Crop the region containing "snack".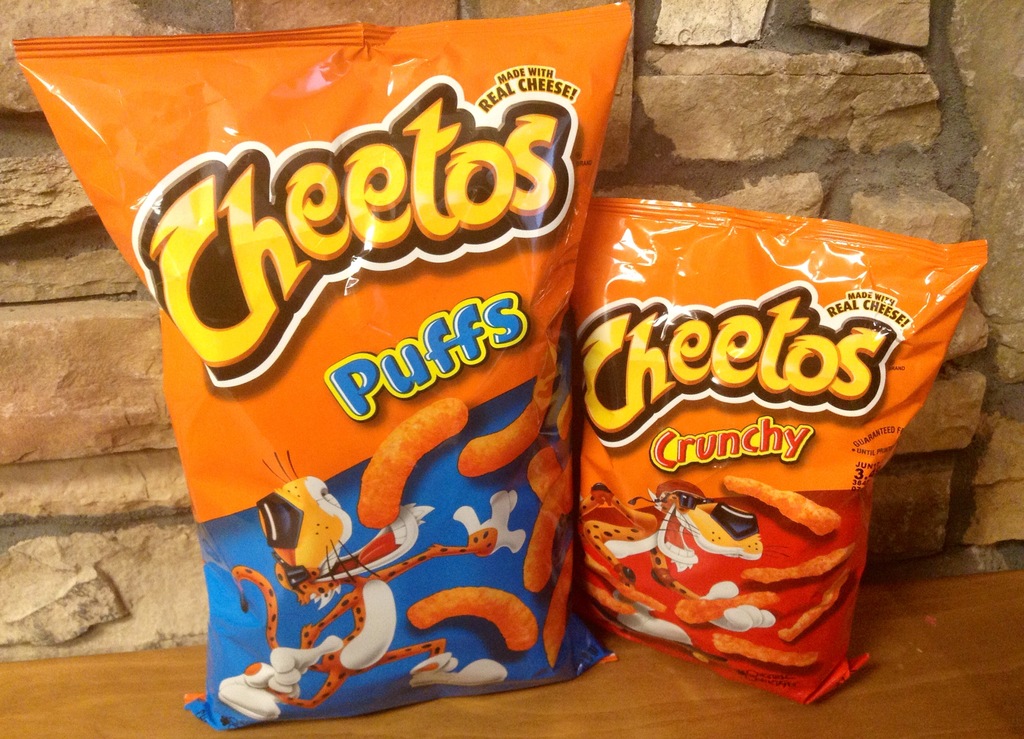
Crop region: rect(404, 586, 540, 646).
